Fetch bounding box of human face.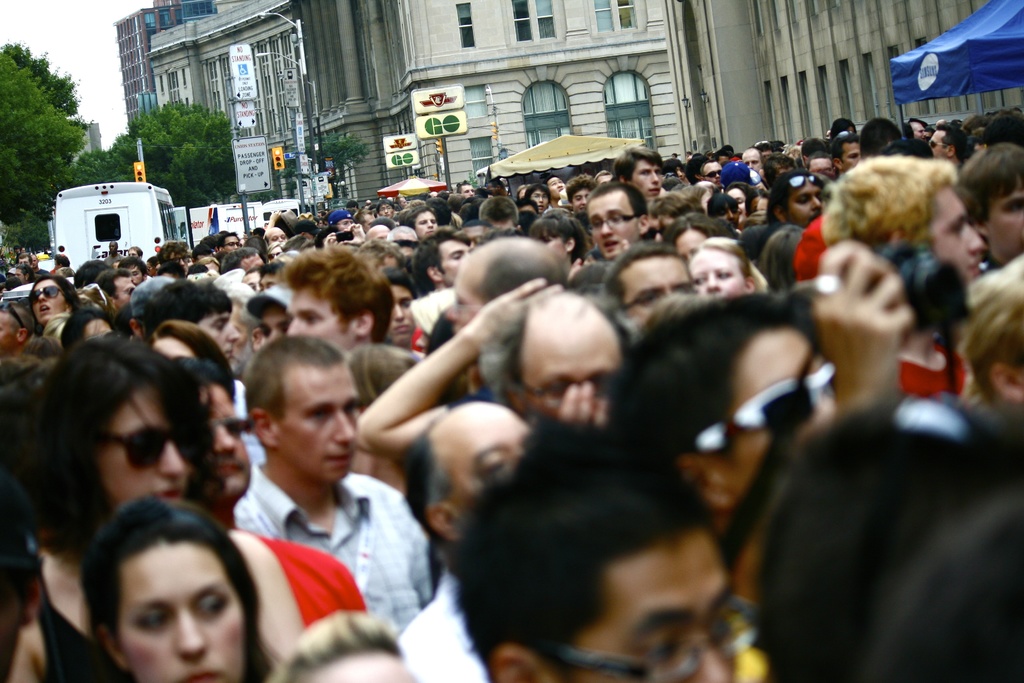
Bbox: (691,251,746,302).
